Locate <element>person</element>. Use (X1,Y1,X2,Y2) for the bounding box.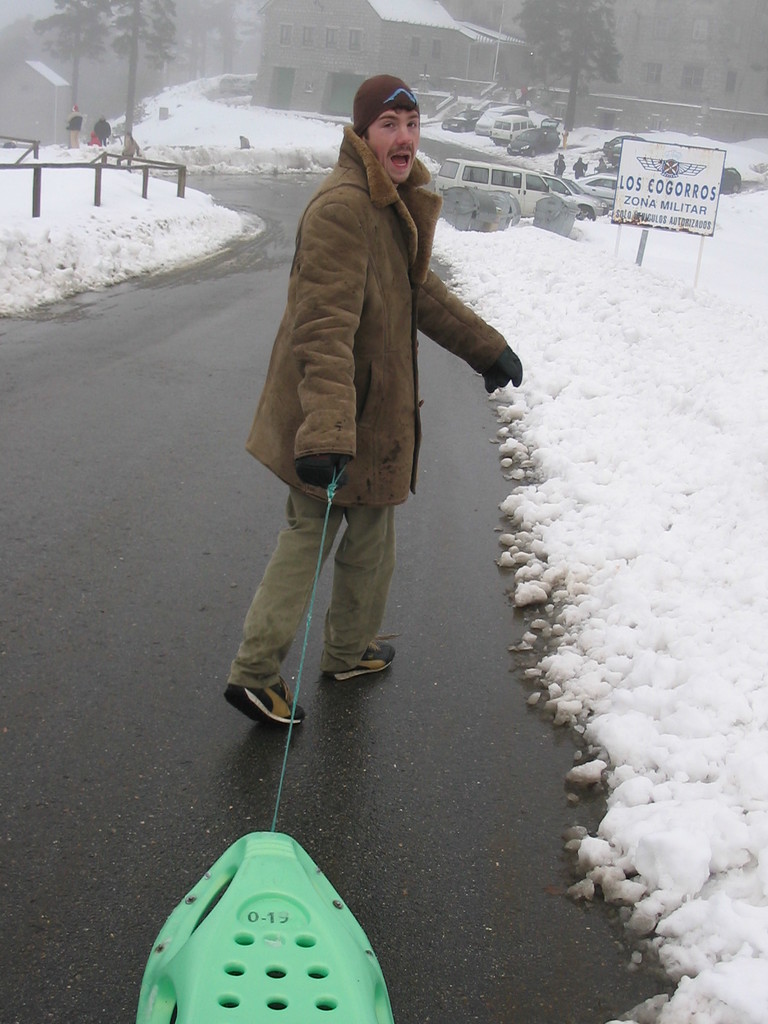
(555,149,569,172).
